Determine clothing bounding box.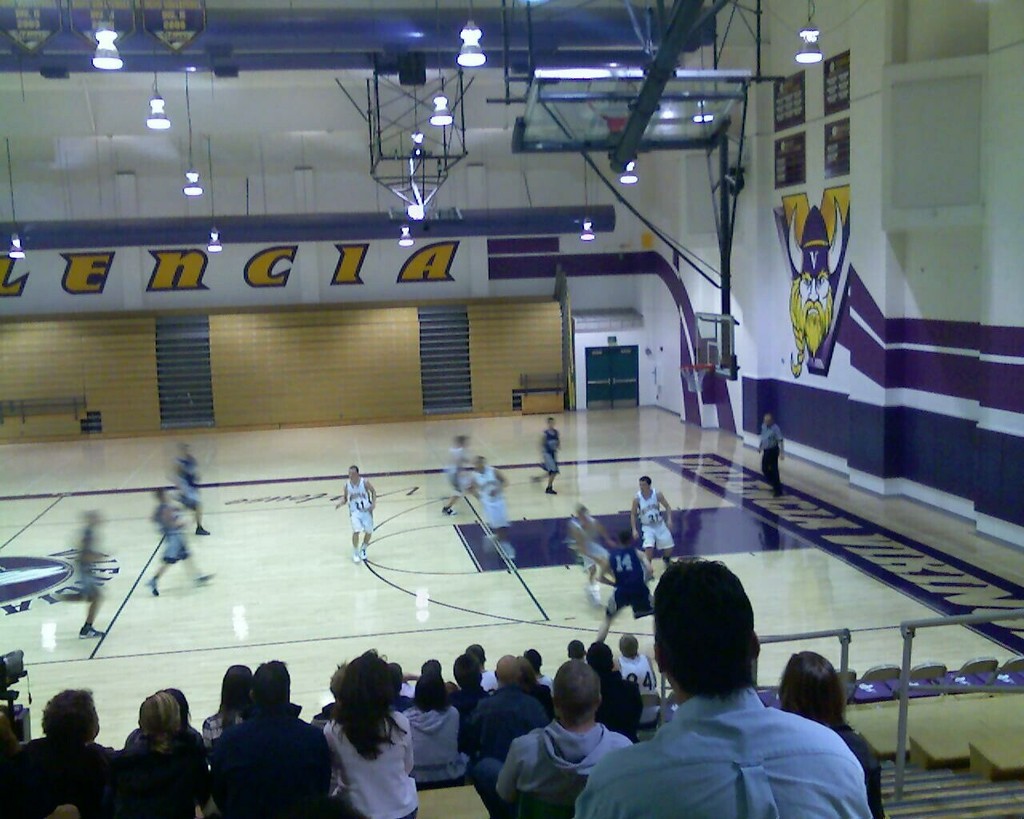
Determined: [329, 707, 422, 818].
